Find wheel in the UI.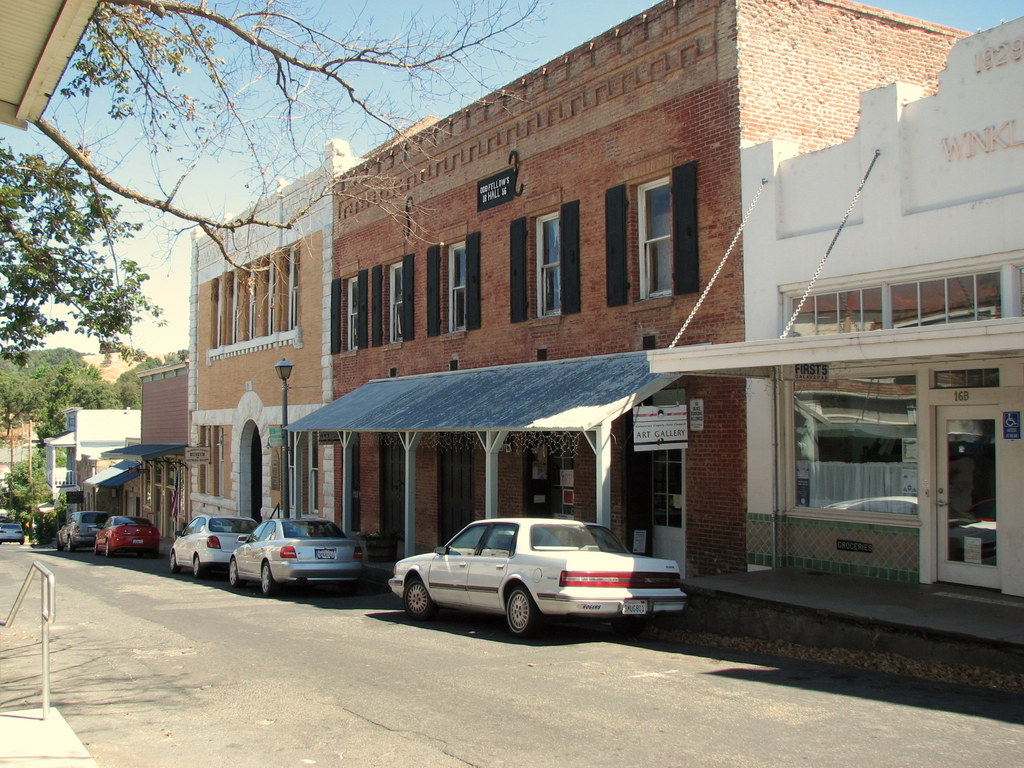
UI element at 67,535,74,554.
